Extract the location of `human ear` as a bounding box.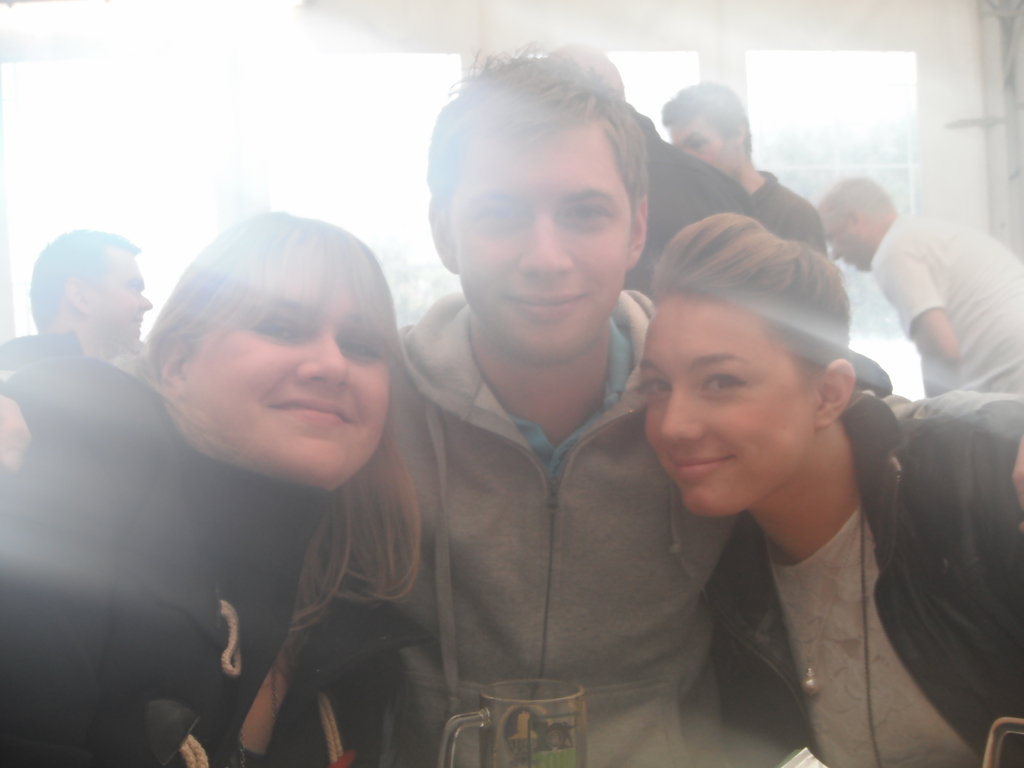
<box>428,198,455,274</box>.
